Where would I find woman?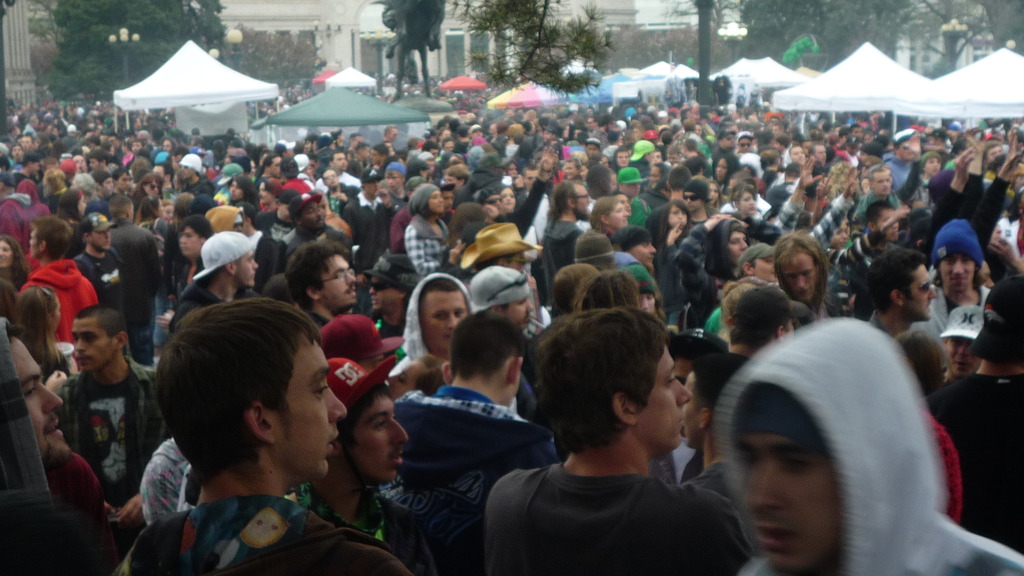
At 404,188,452,277.
